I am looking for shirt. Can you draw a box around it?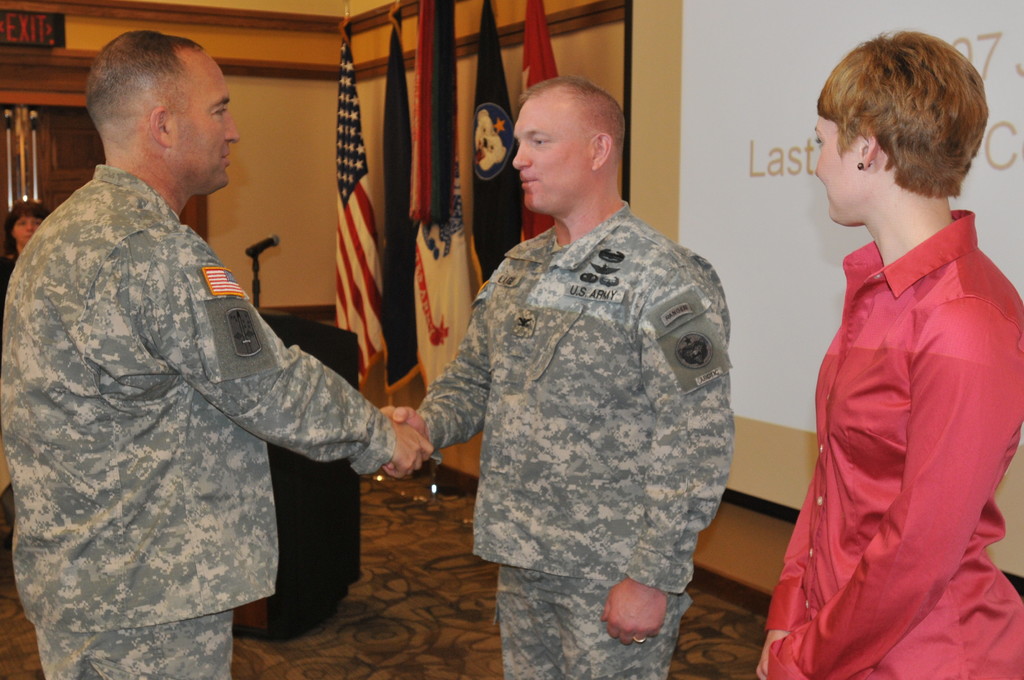
Sure, the bounding box is select_region(765, 206, 1023, 679).
